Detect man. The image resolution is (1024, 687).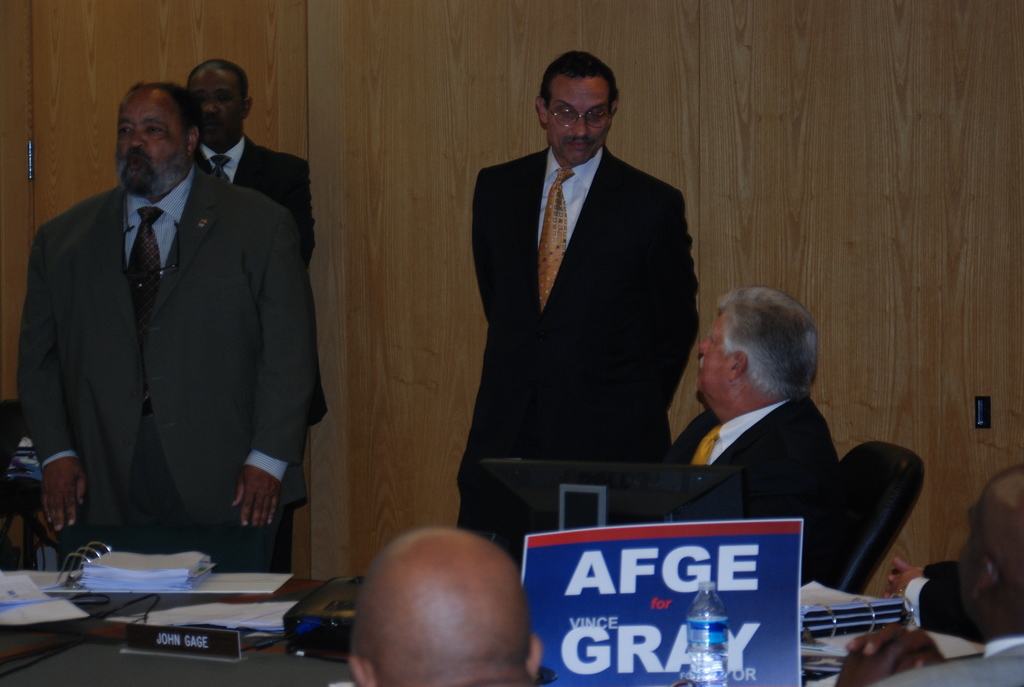
[x1=835, y1=464, x2=1023, y2=686].
